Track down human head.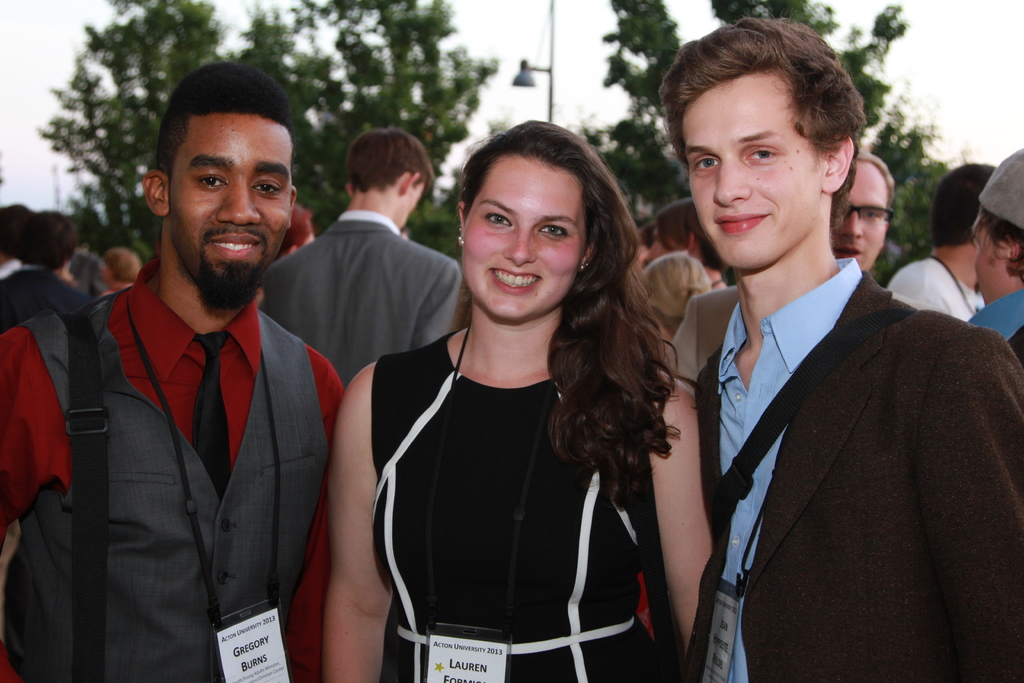
Tracked to [x1=831, y1=150, x2=895, y2=277].
